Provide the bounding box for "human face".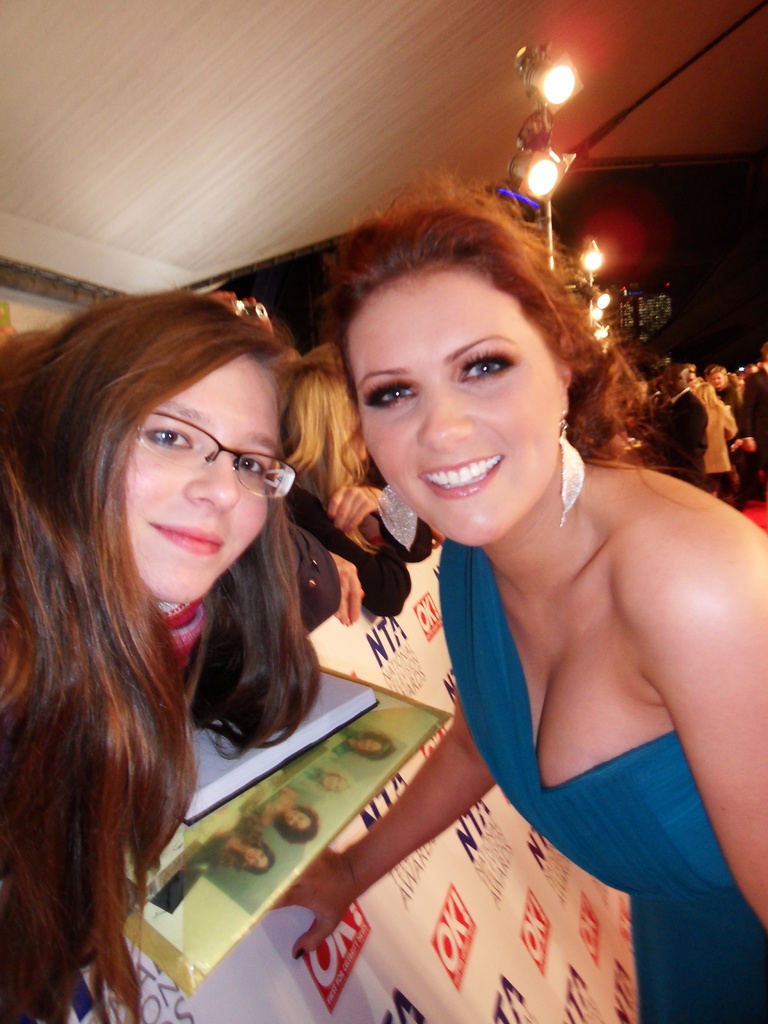
Rect(346, 267, 563, 543).
